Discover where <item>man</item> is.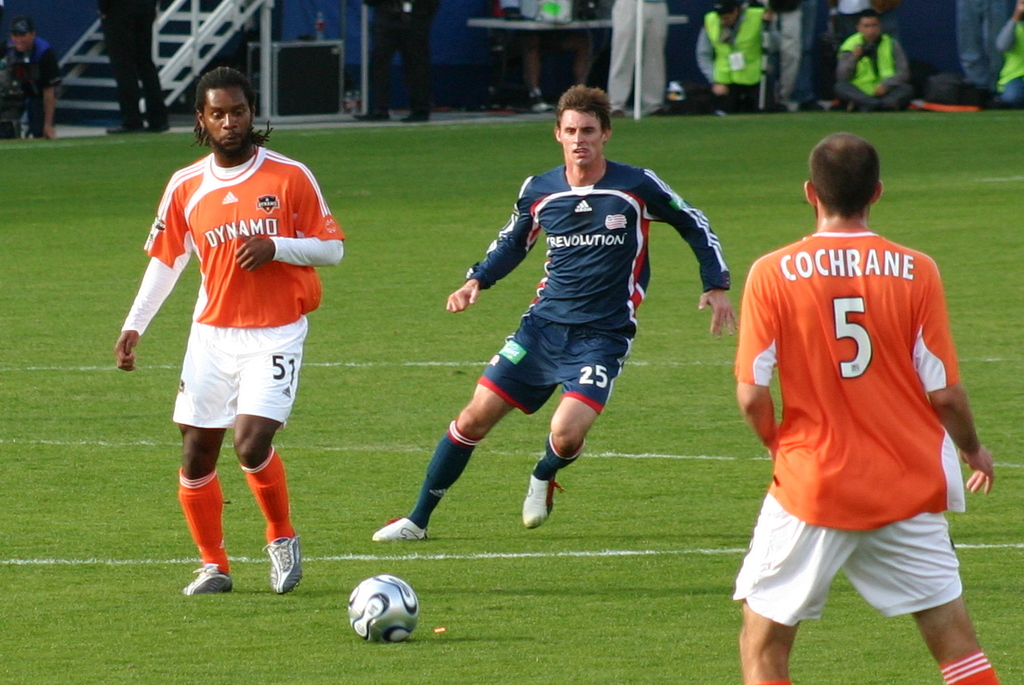
Discovered at x1=695 y1=0 x2=780 y2=113.
